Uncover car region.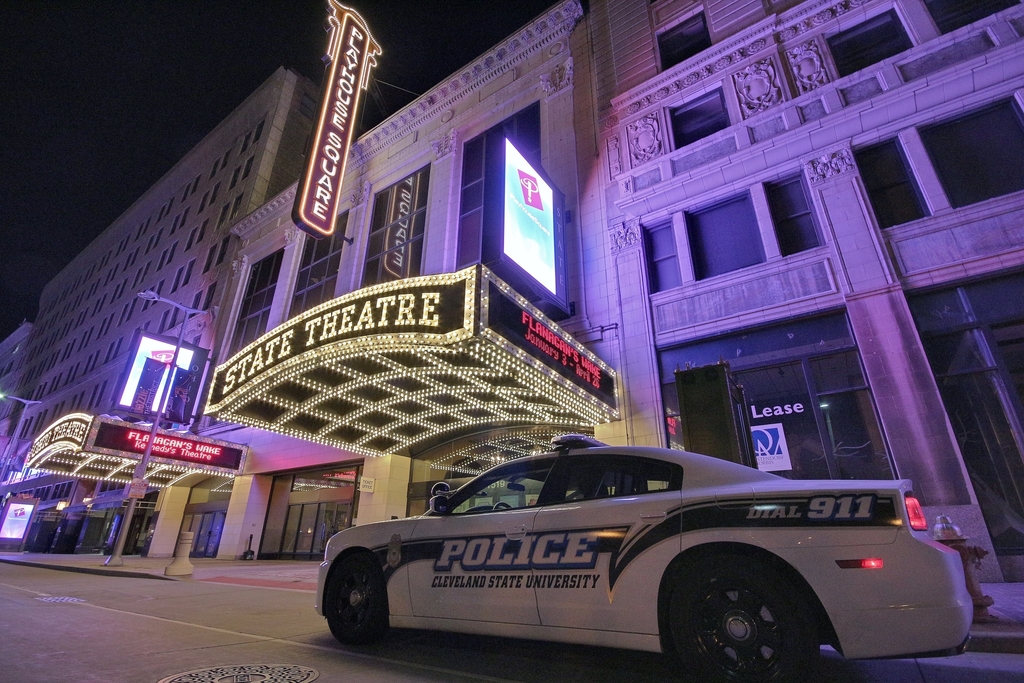
Uncovered: crop(305, 434, 995, 672).
